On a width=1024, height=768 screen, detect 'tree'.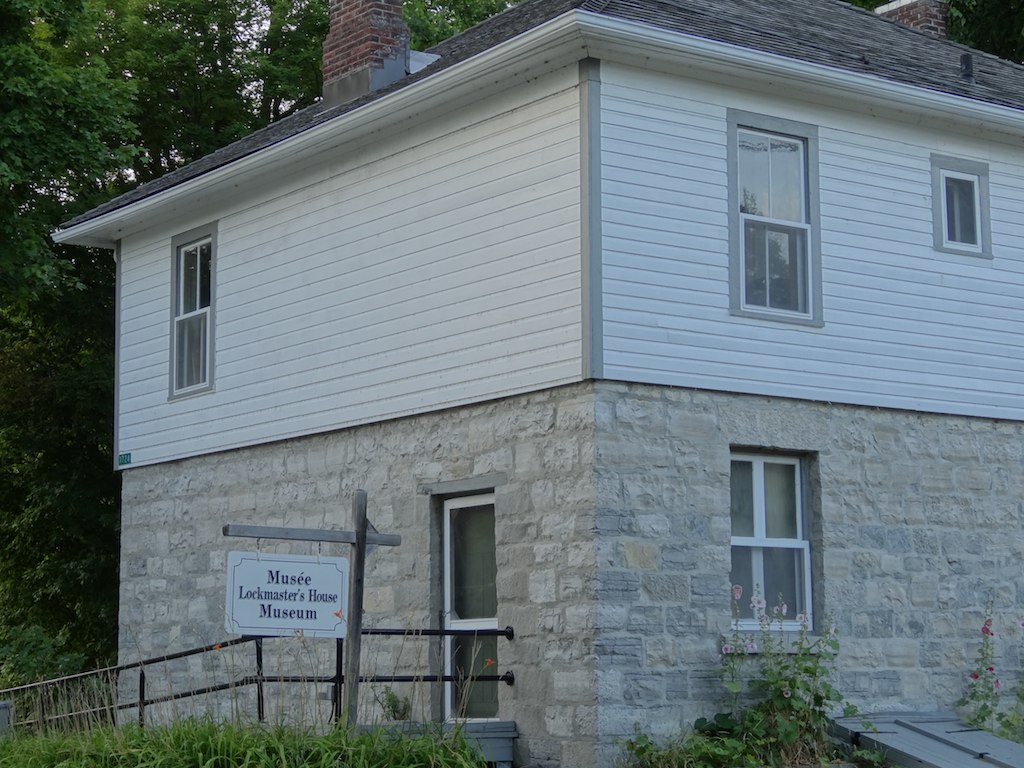
box(0, 0, 532, 696).
